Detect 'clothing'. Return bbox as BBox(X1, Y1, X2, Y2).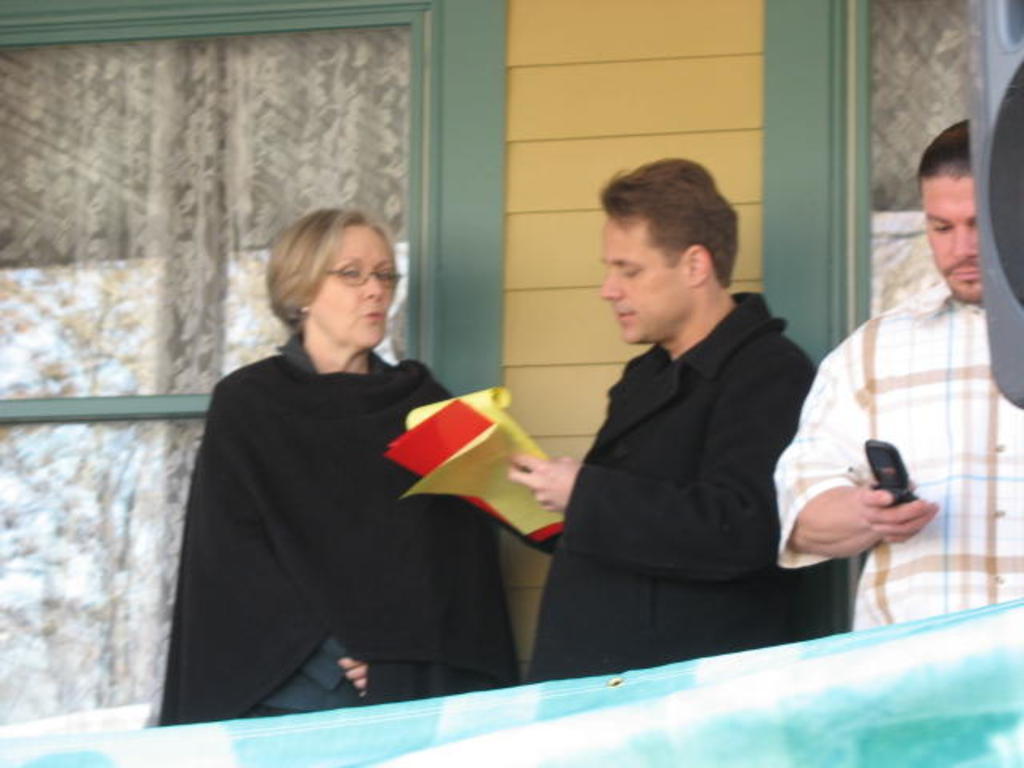
BBox(163, 258, 536, 725).
